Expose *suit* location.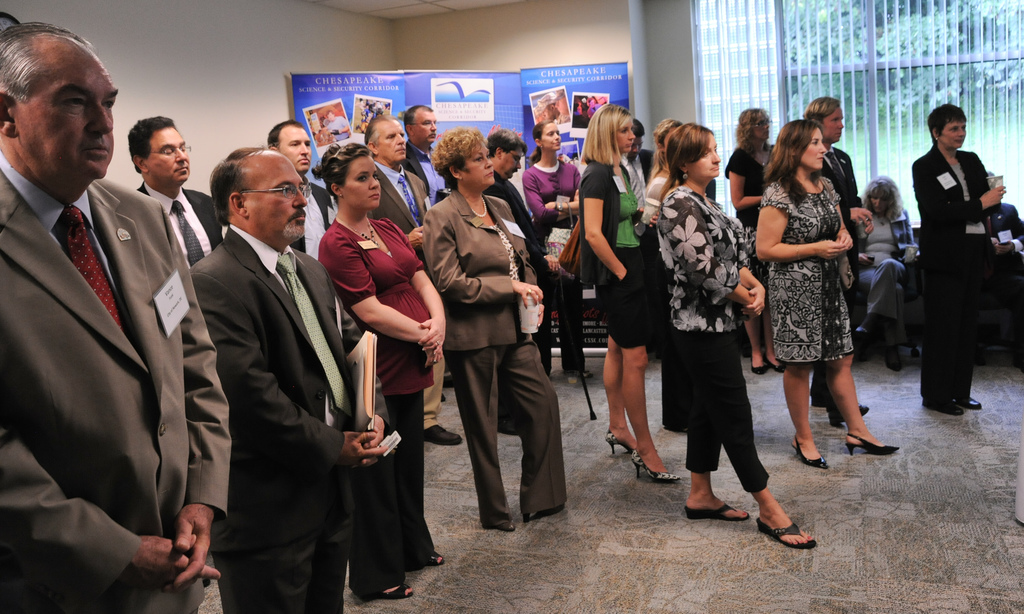
Exposed at region(175, 107, 367, 611).
